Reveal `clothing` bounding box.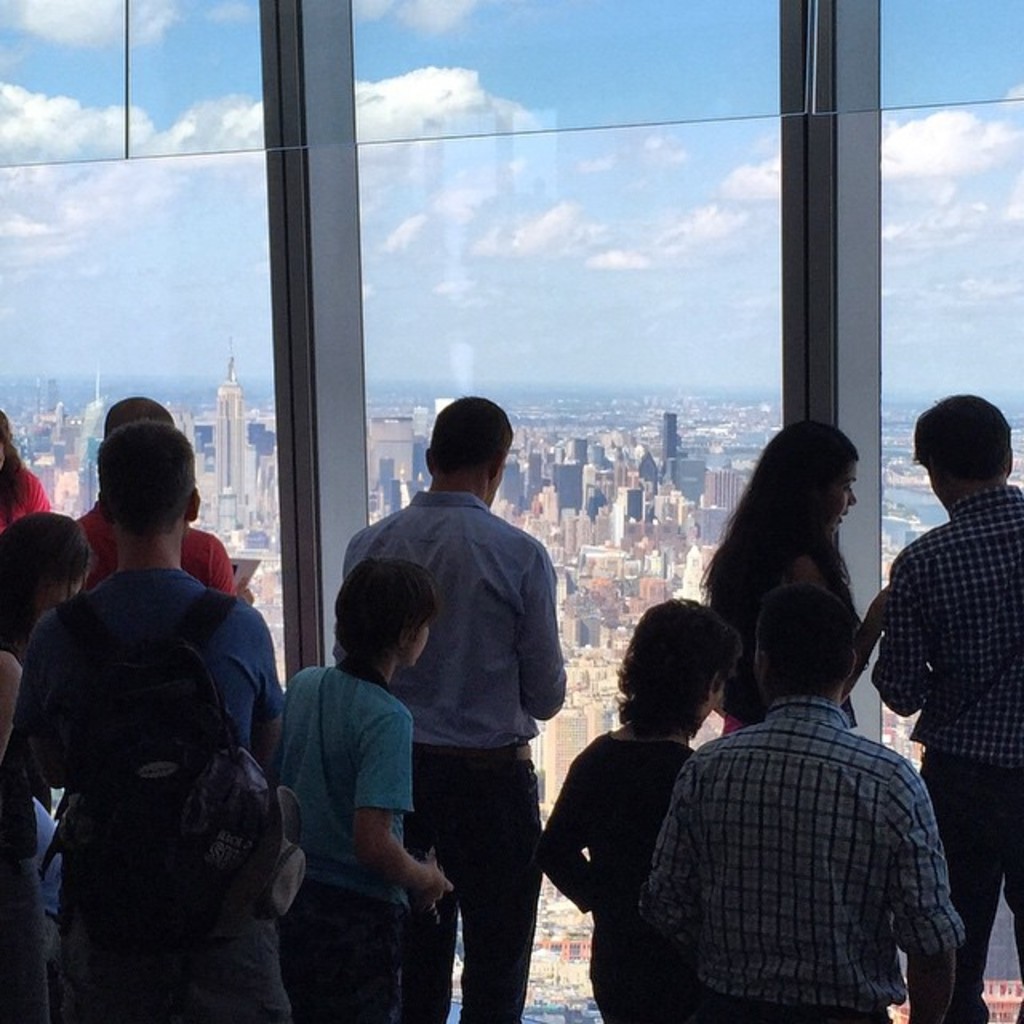
Revealed: left=877, top=482, right=1022, bottom=755.
